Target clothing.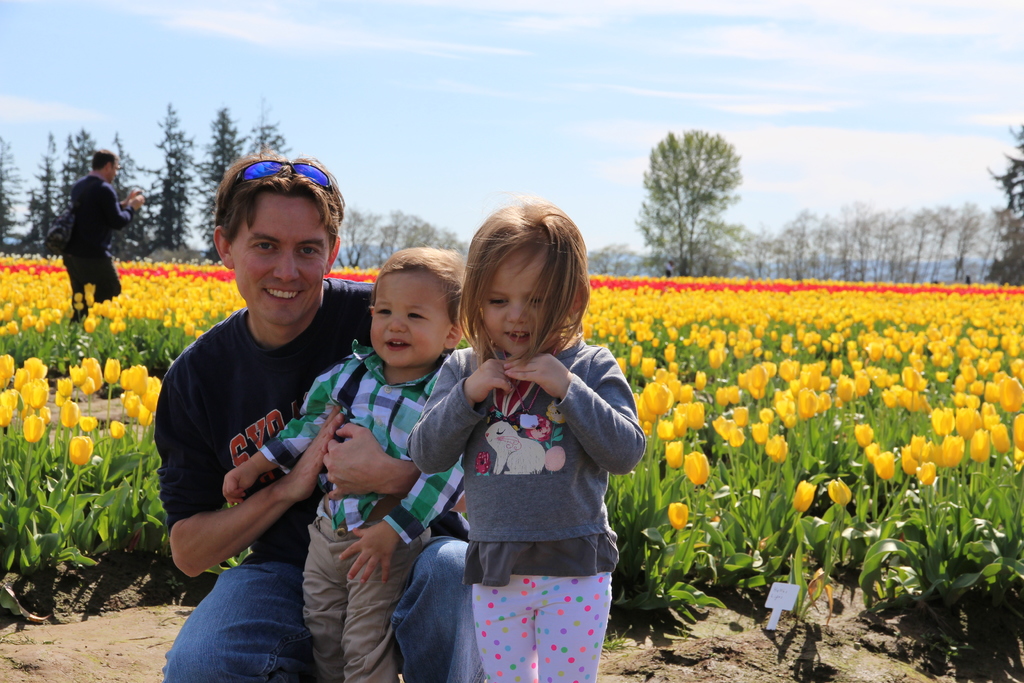
Target region: <bbox>160, 533, 486, 682</bbox>.
